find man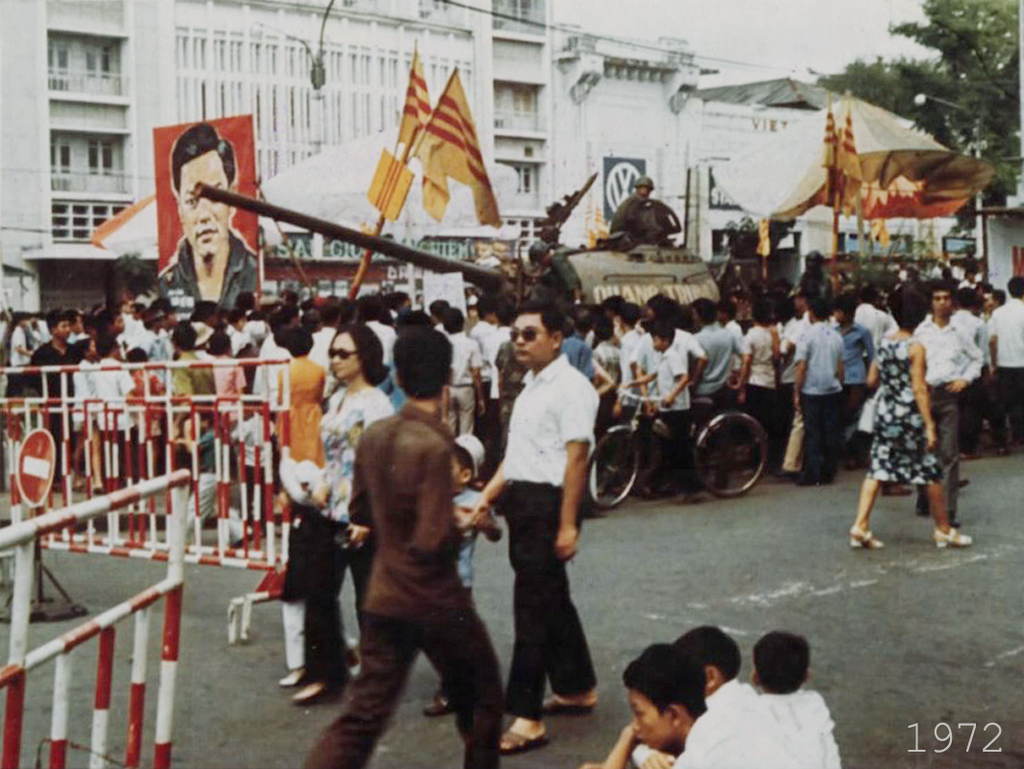
(796,301,844,471)
